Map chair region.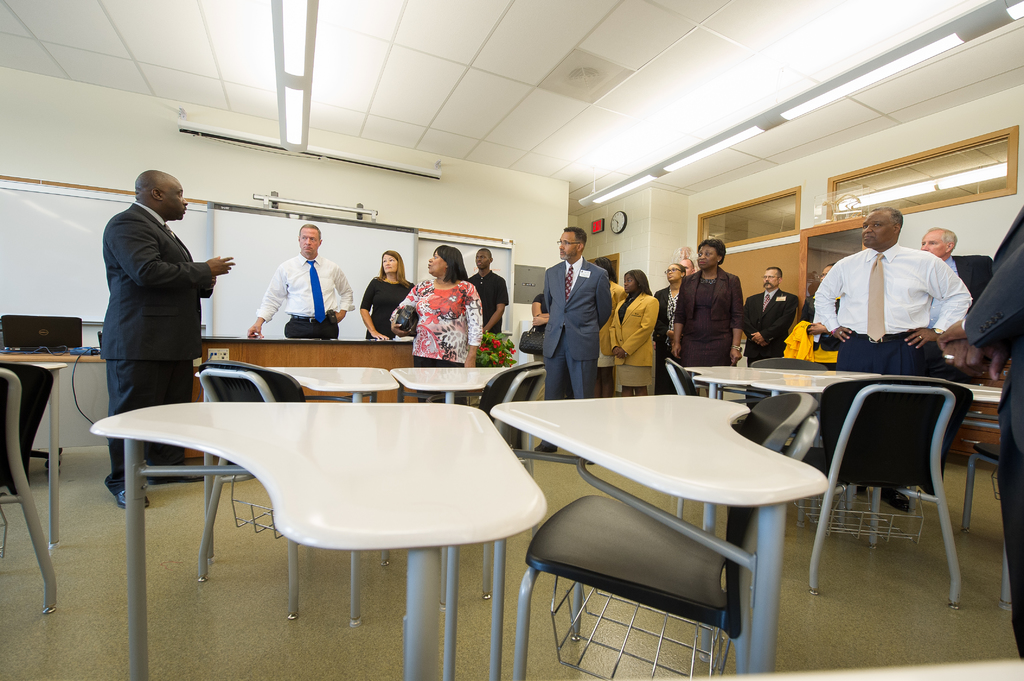
Mapped to 956:438:1015:610.
